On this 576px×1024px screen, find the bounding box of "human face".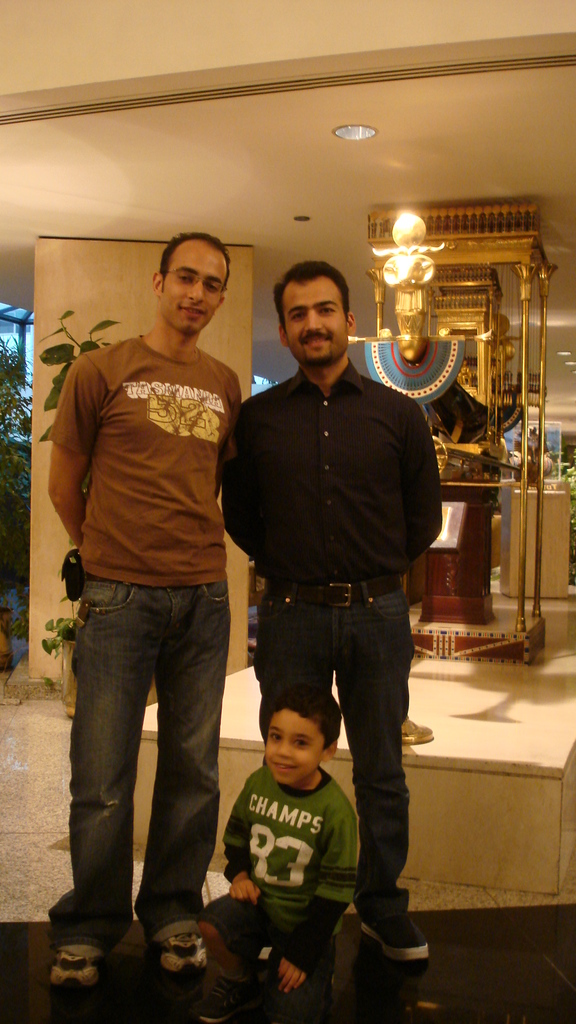
Bounding box: {"left": 264, "top": 708, "right": 327, "bottom": 785}.
